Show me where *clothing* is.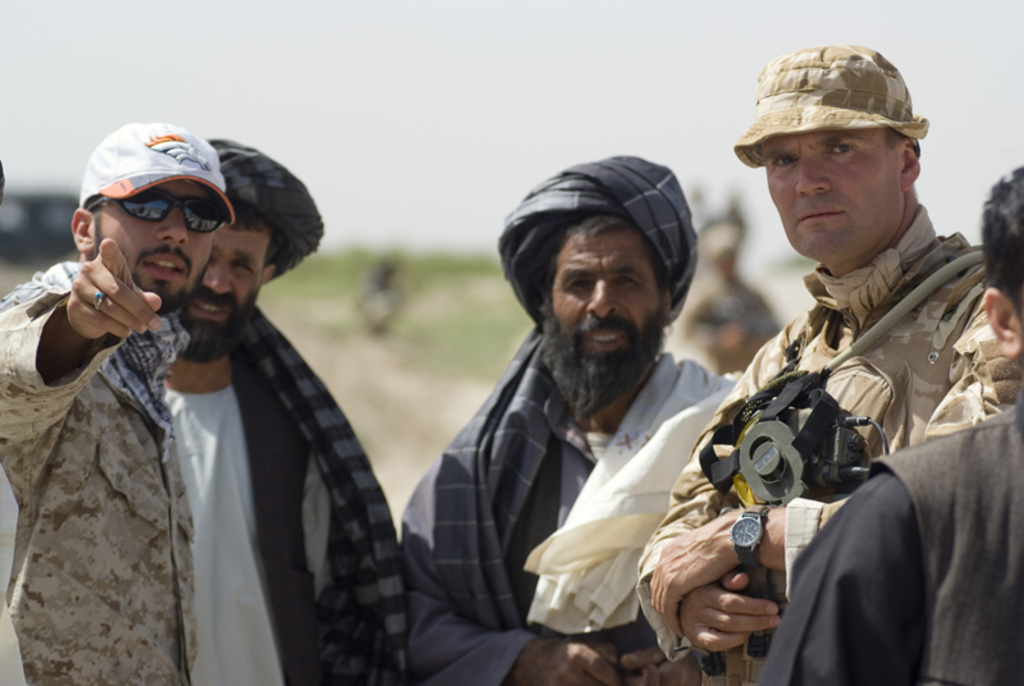
*clothing* is at {"x1": 0, "y1": 259, "x2": 205, "y2": 685}.
